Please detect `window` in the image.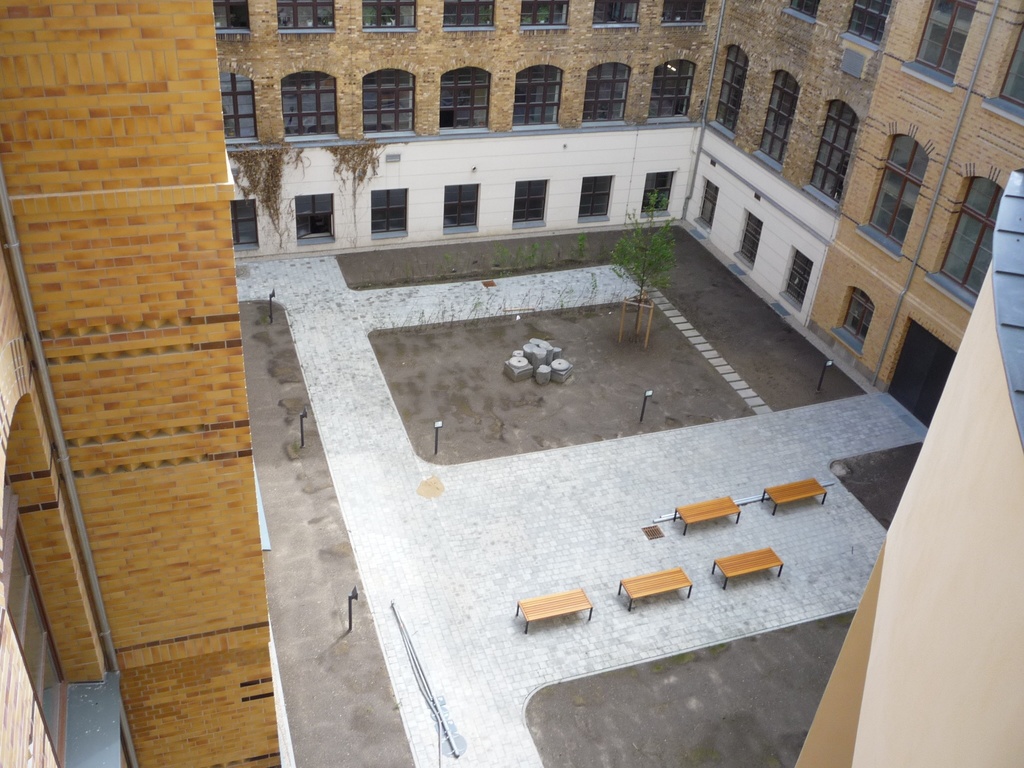
637:164:674:218.
